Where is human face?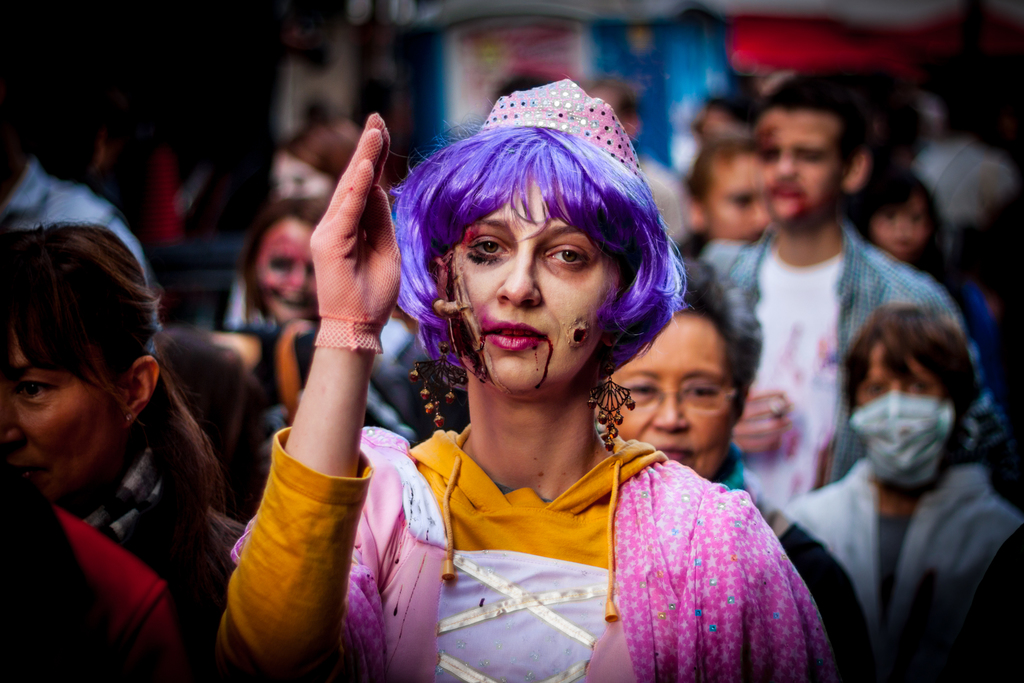
x1=873 y1=197 x2=928 y2=259.
